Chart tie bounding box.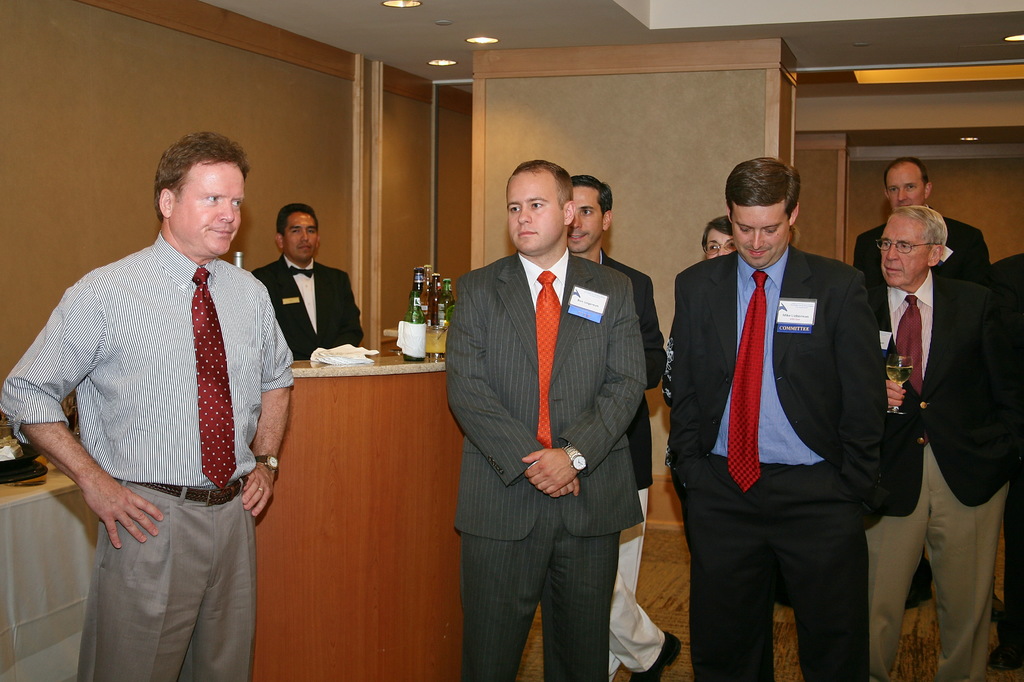
Charted: (537,267,563,450).
